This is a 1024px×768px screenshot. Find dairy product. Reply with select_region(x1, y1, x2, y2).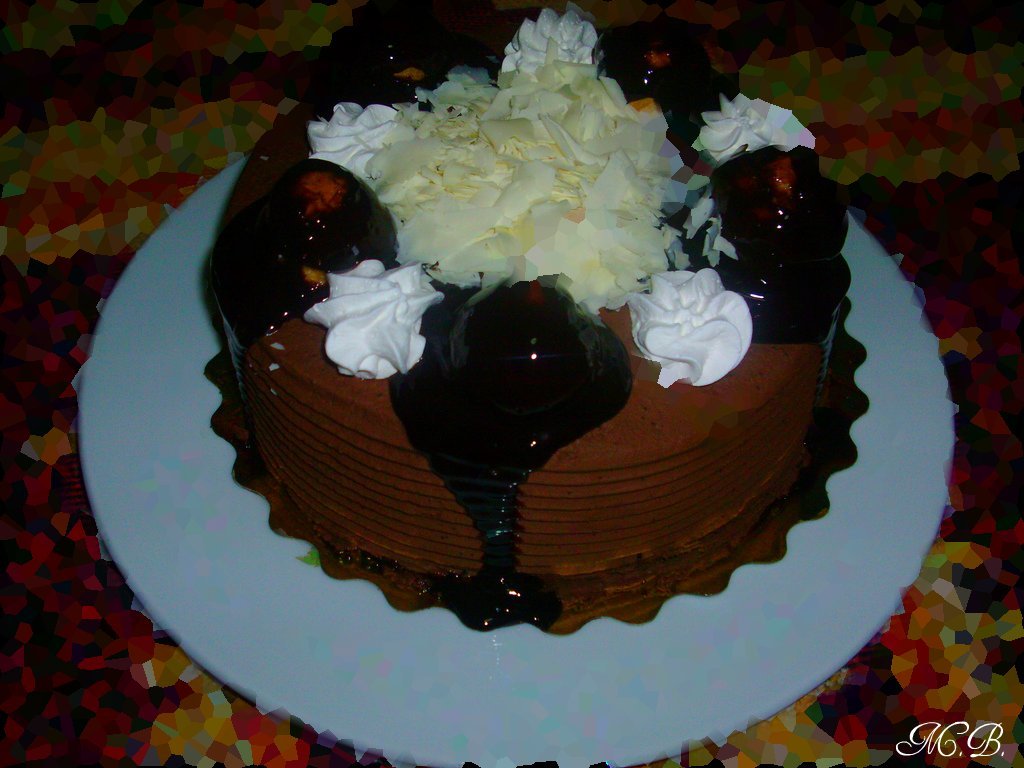
select_region(612, 274, 759, 372).
